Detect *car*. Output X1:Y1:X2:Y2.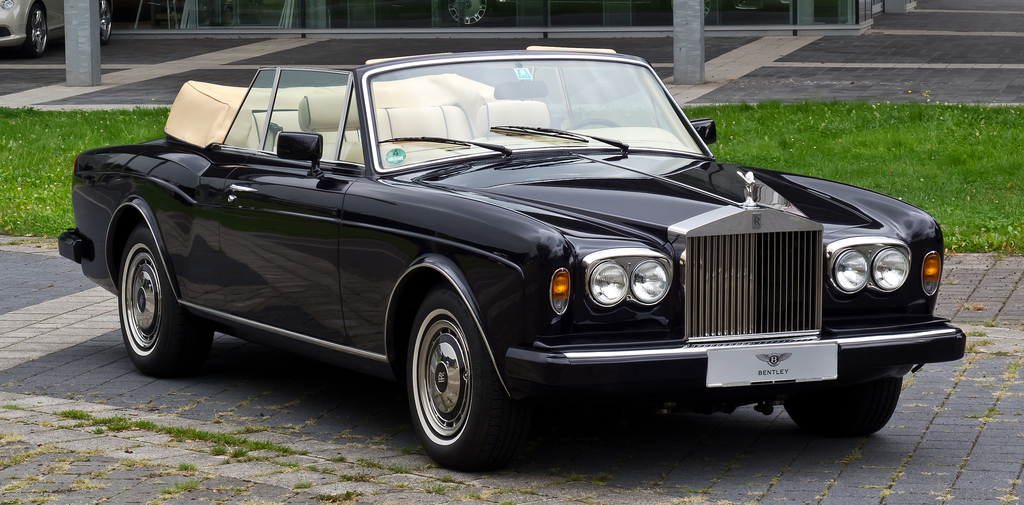
51:44:966:473.
